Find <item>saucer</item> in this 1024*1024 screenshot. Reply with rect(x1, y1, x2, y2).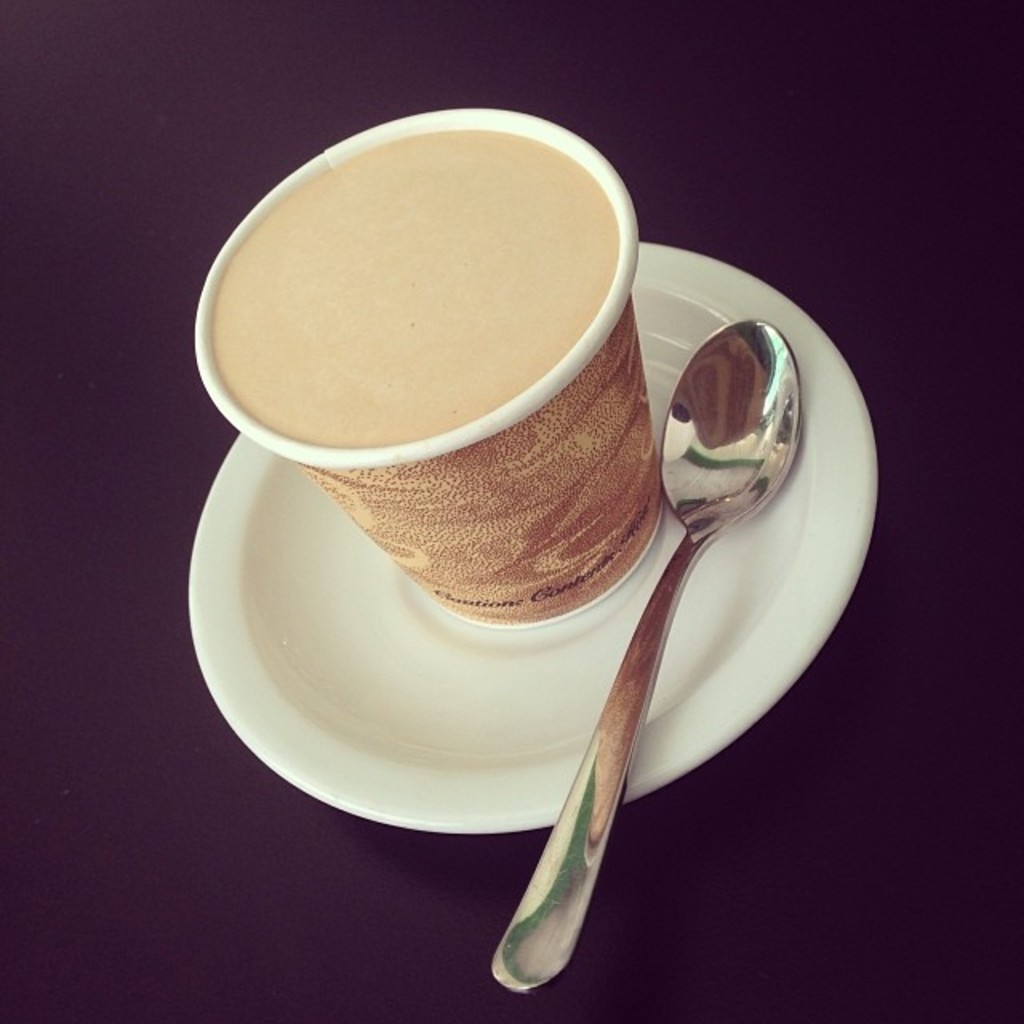
rect(190, 240, 885, 835).
